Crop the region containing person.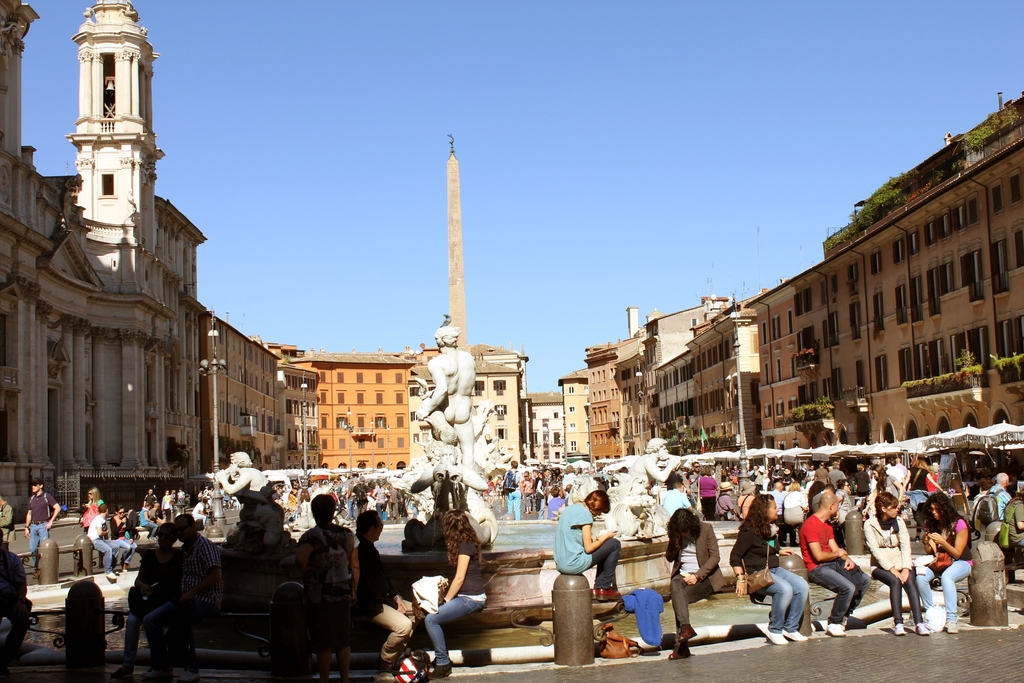
Crop region: bbox(797, 492, 876, 648).
